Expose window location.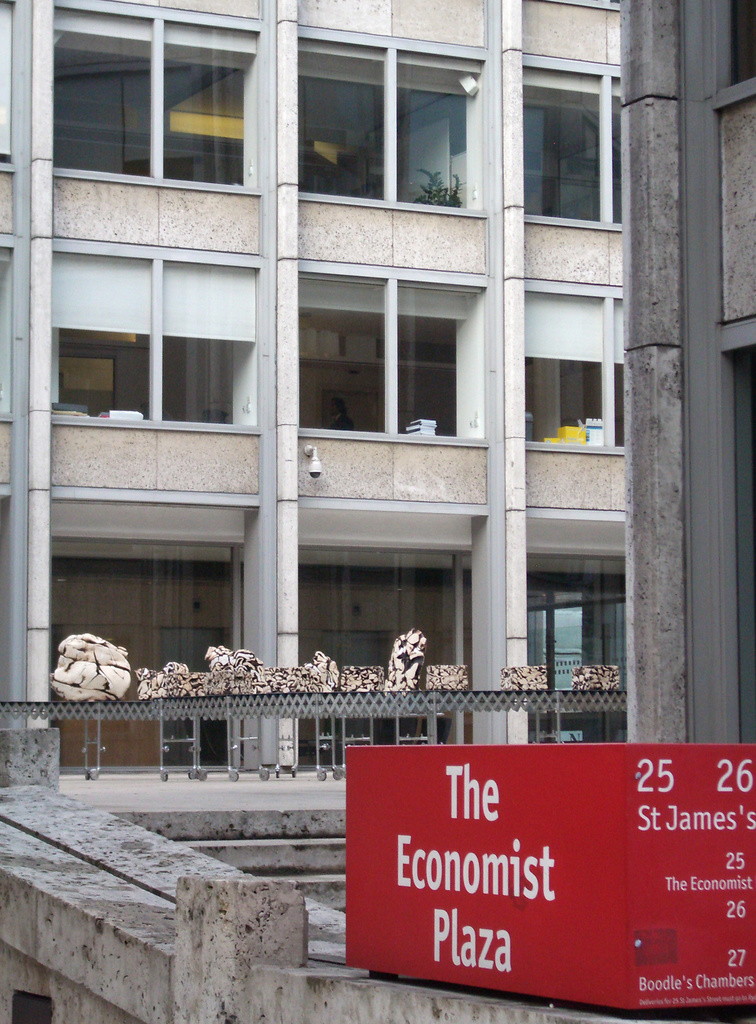
Exposed at (left=291, top=540, right=474, bottom=749).
